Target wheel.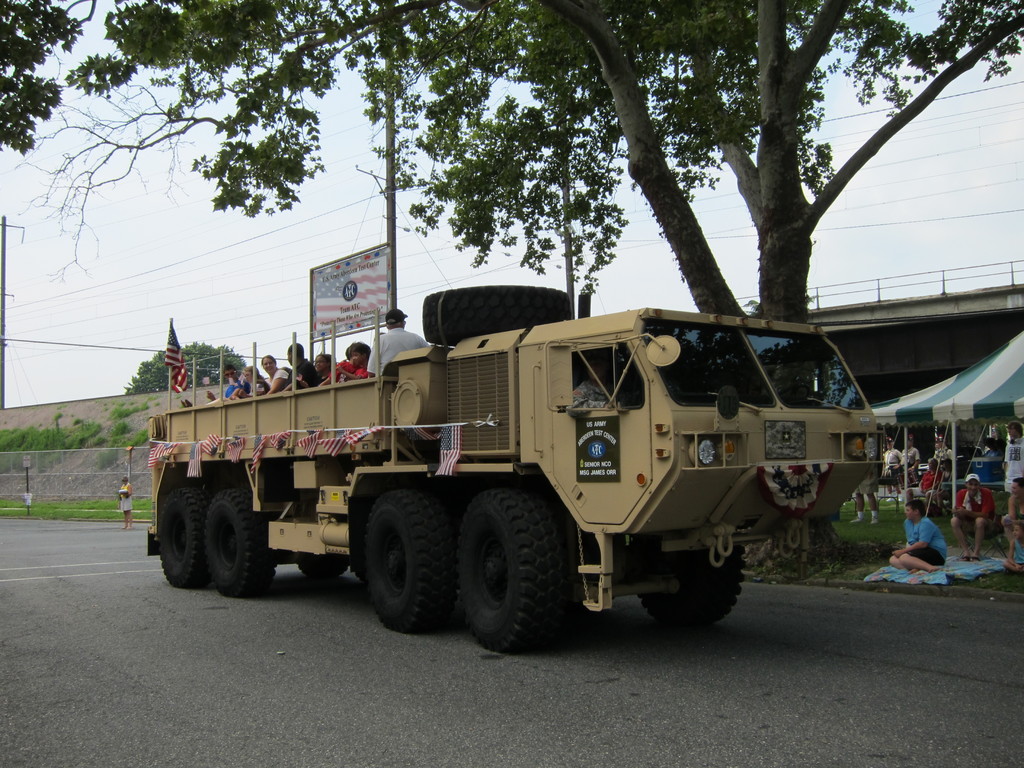
Target region: detection(454, 502, 568, 637).
